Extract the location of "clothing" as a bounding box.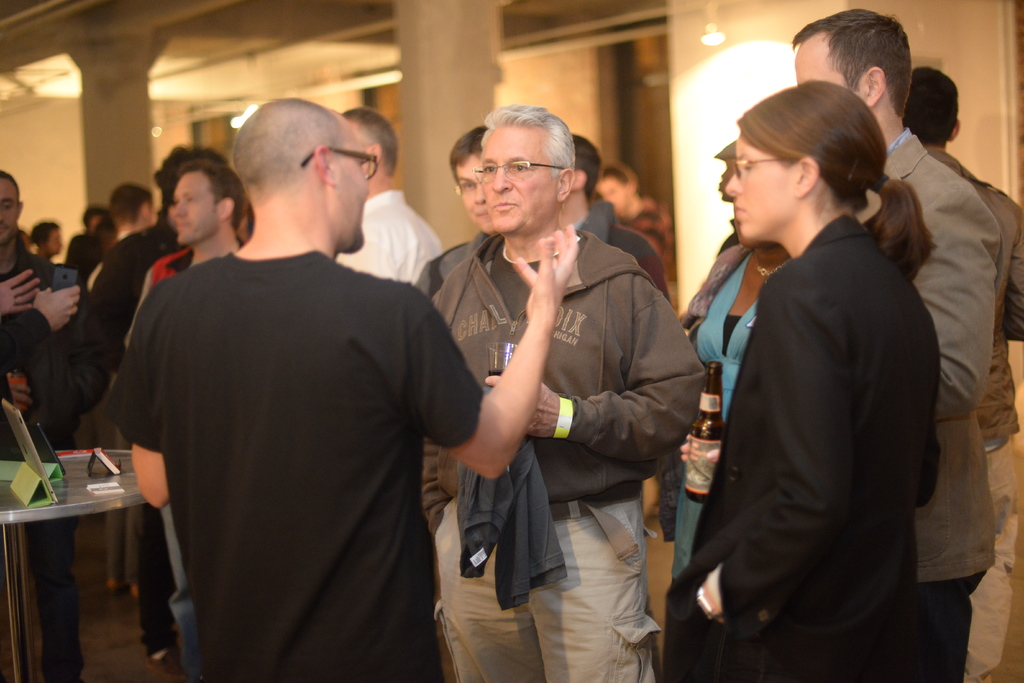
rect(0, 231, 81, 682).
